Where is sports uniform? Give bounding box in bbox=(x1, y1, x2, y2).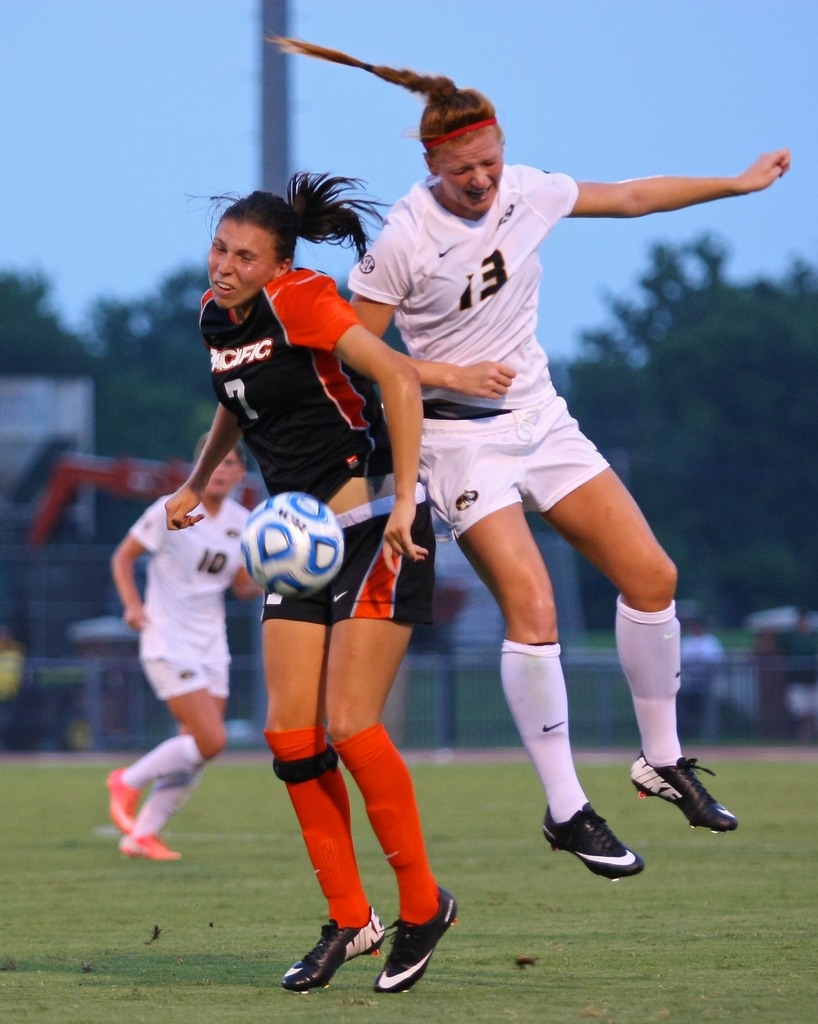
bbox=(188, 259, 447, 648).
